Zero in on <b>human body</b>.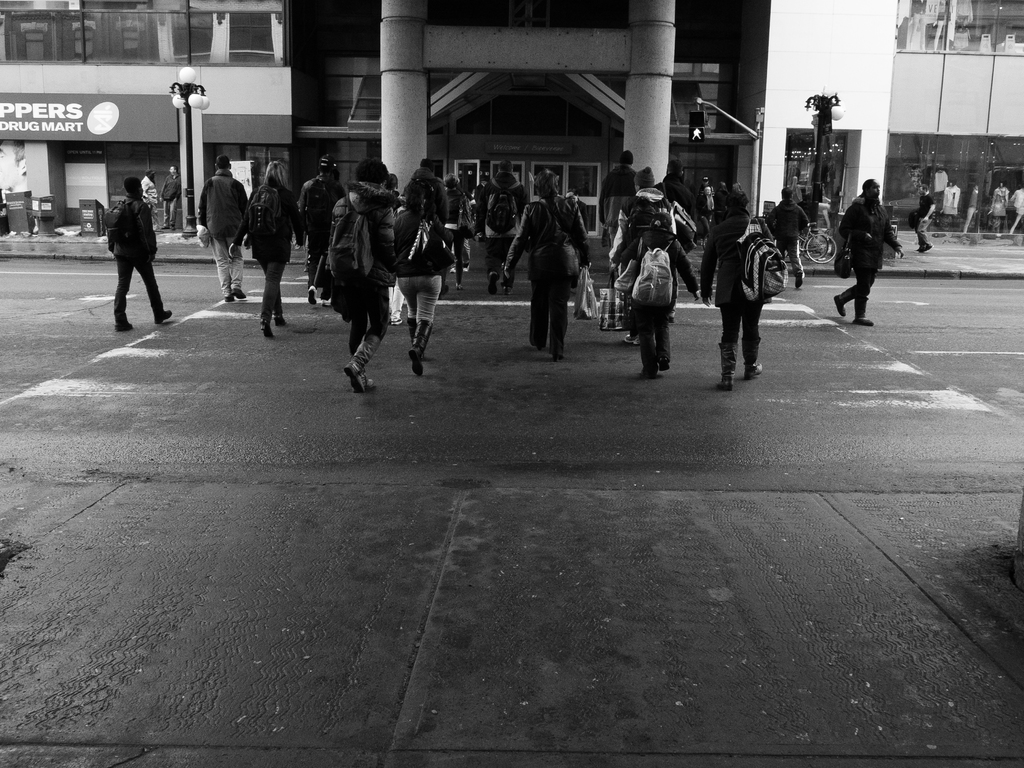
Zeroed in: bbox=(500, 166, 590, 350).
